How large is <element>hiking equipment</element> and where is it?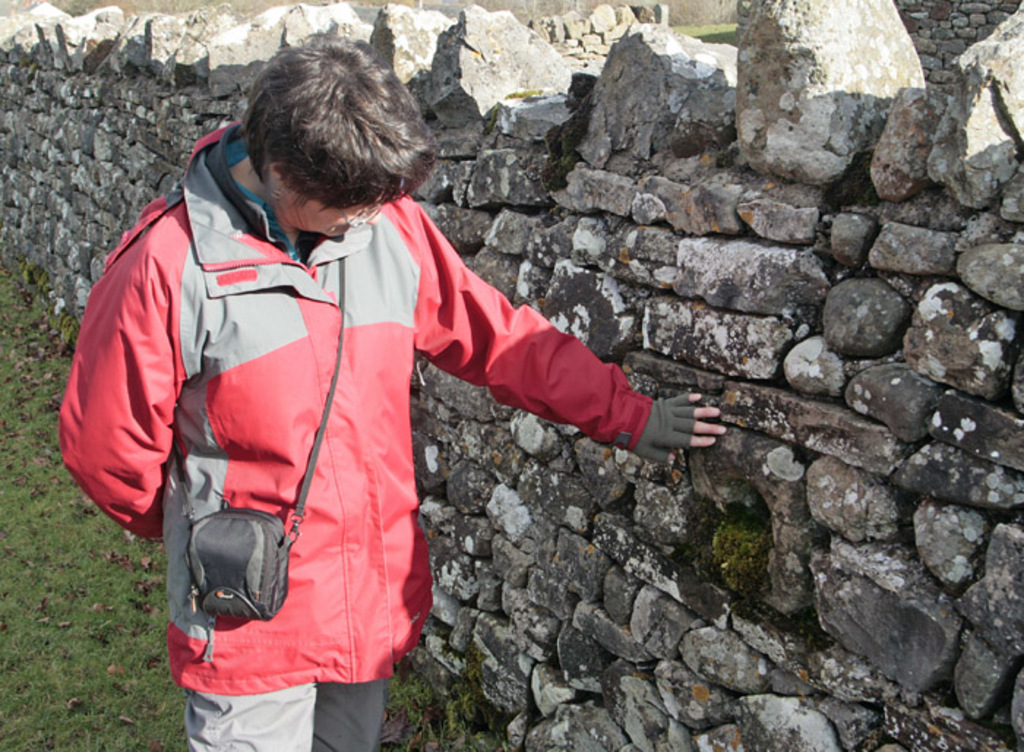
Bounding box: (x1=3, y1=123, x2=661, y2=691).
